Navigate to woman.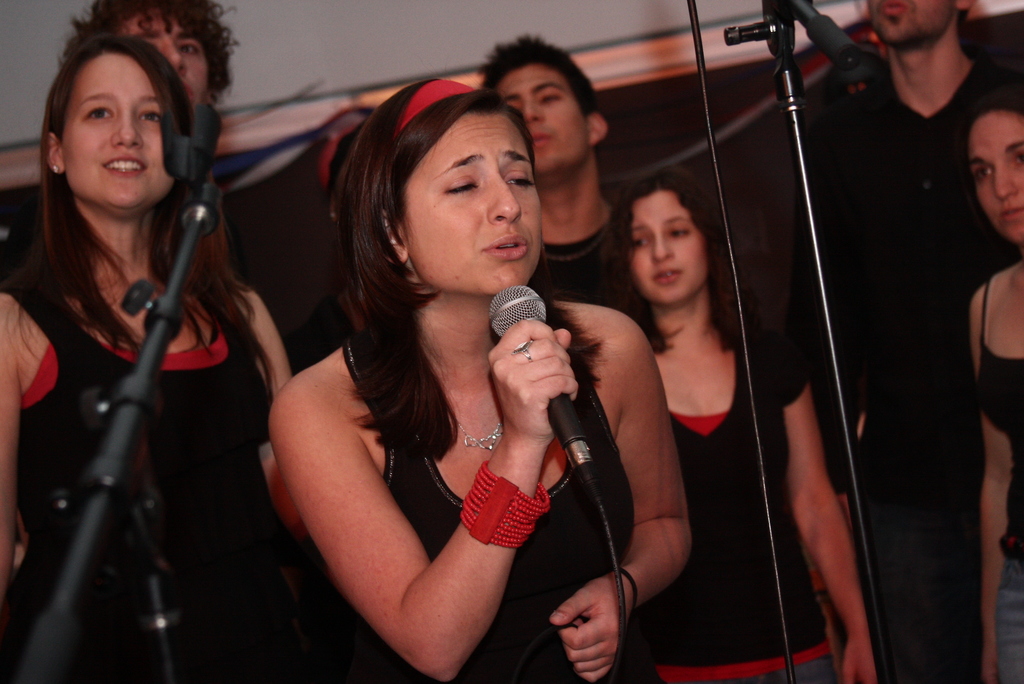
Navigation target: [left=594, top=173, right=878, bottom=683].
